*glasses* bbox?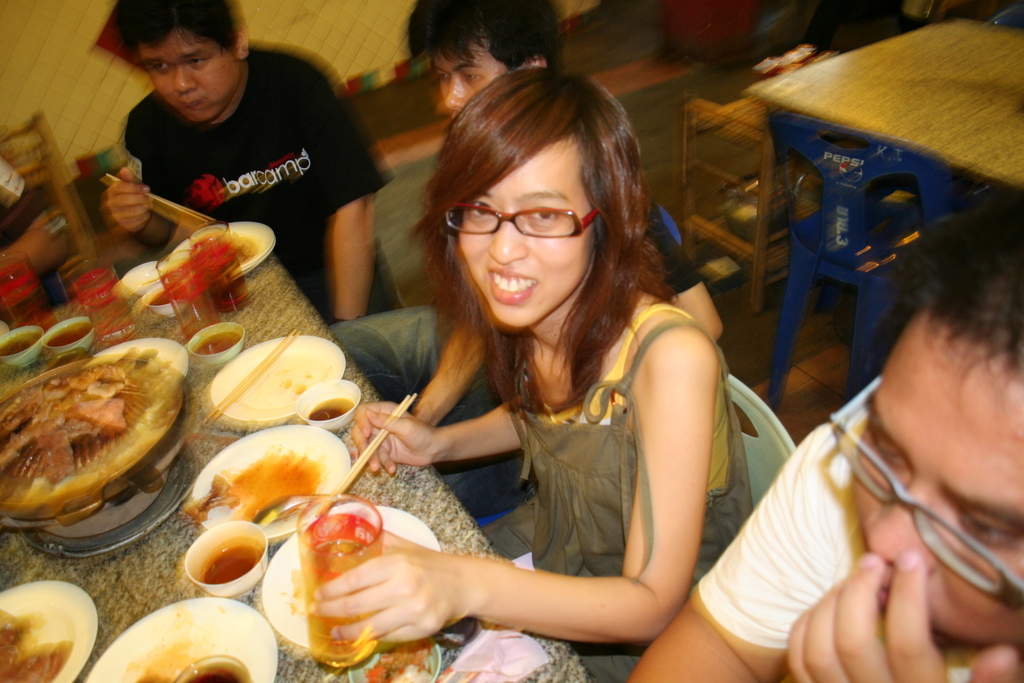
[445,206,605,238]
